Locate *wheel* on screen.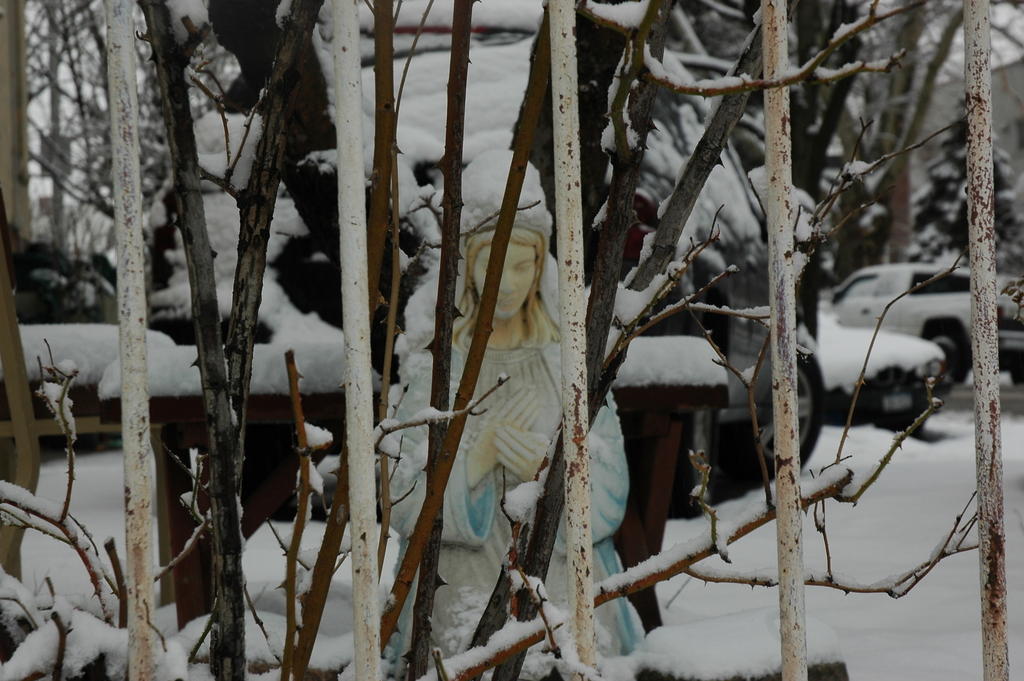
On screen at {"x1": 740, "y1": 336, "x2": 834, "y2": 479}.
